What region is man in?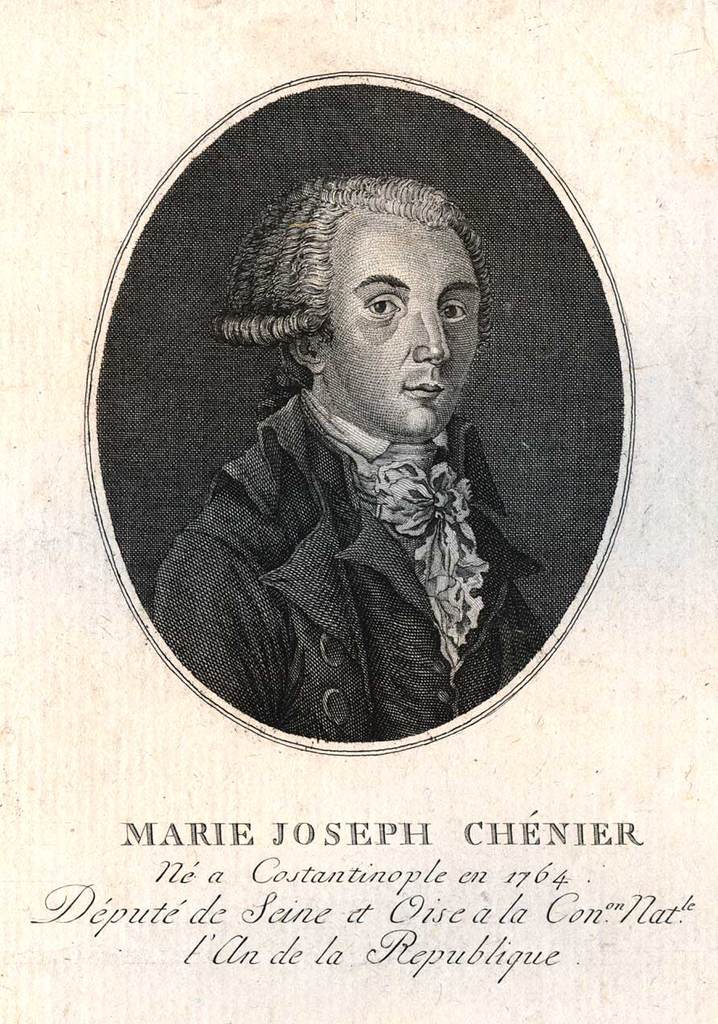
BBox(130, 114, 590, 749).
